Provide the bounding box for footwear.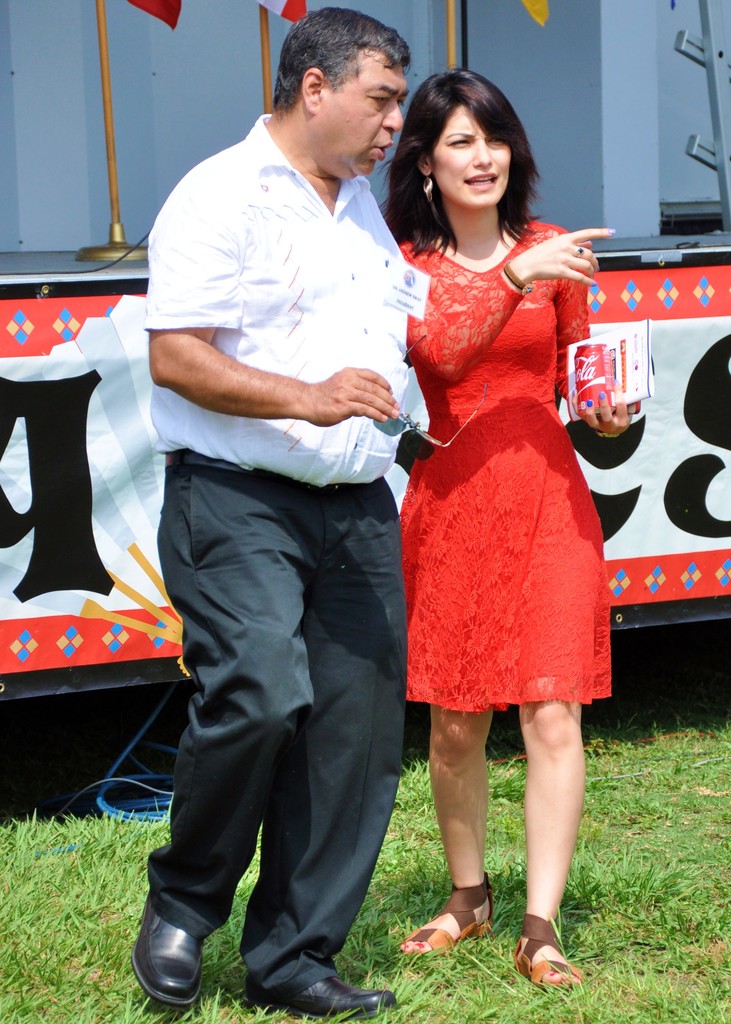
crop(517, 928, 588, 1002).
